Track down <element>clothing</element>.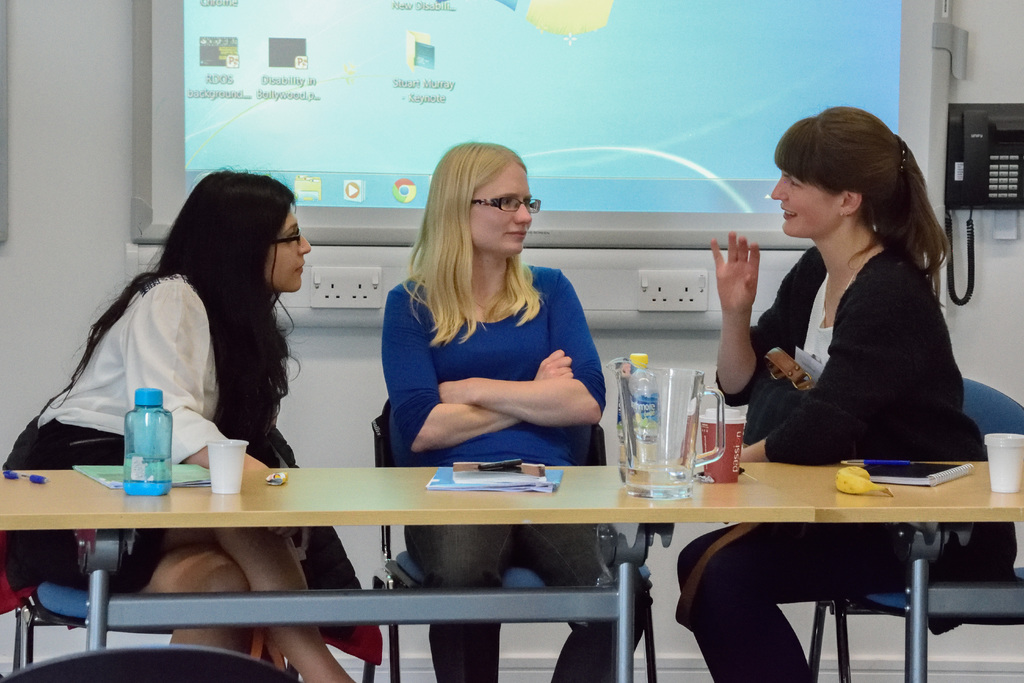
Tracked to Rect(670, 231, 998, 682).
